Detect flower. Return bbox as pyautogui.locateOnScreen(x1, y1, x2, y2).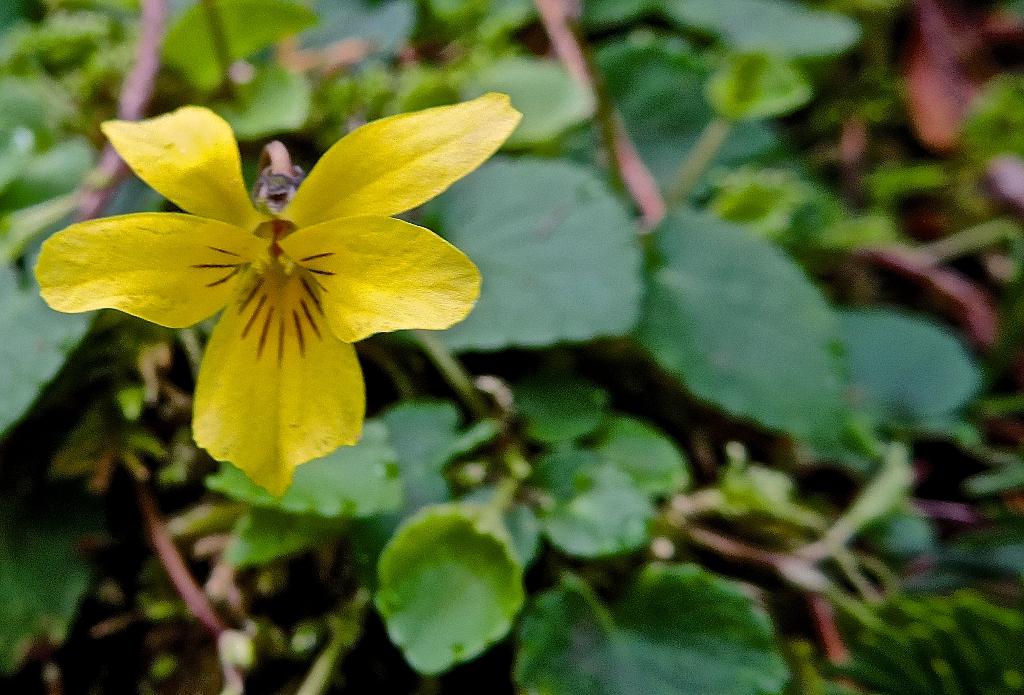
pyautogui.locateOnScreen(54, 77, 498, 472).
